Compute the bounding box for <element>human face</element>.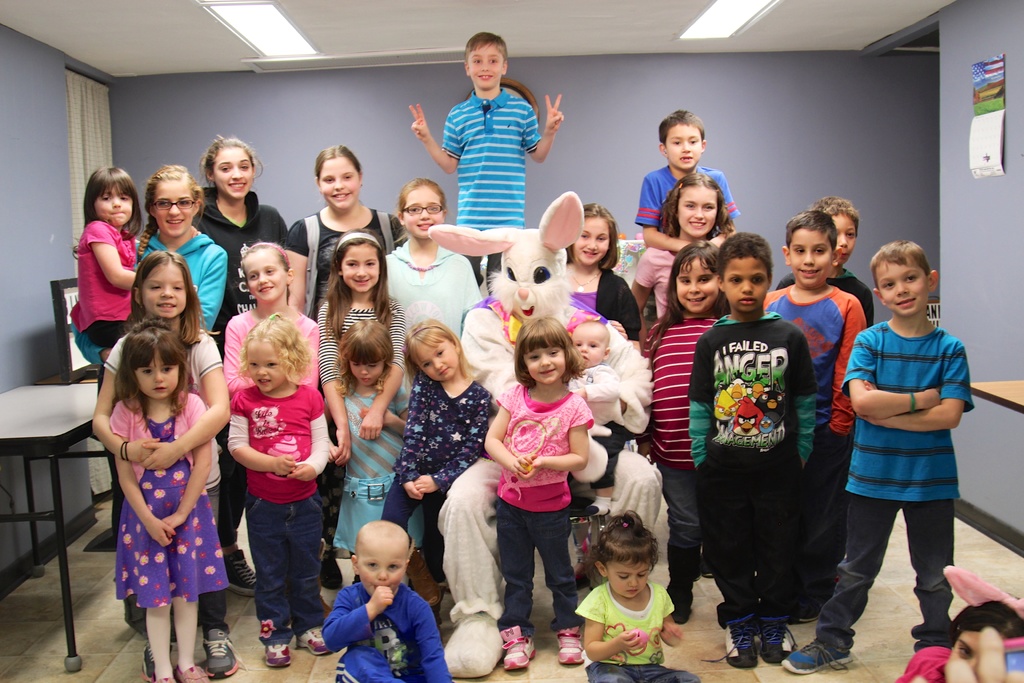
[x1=463, y1=44, x2=504, y2=94].
